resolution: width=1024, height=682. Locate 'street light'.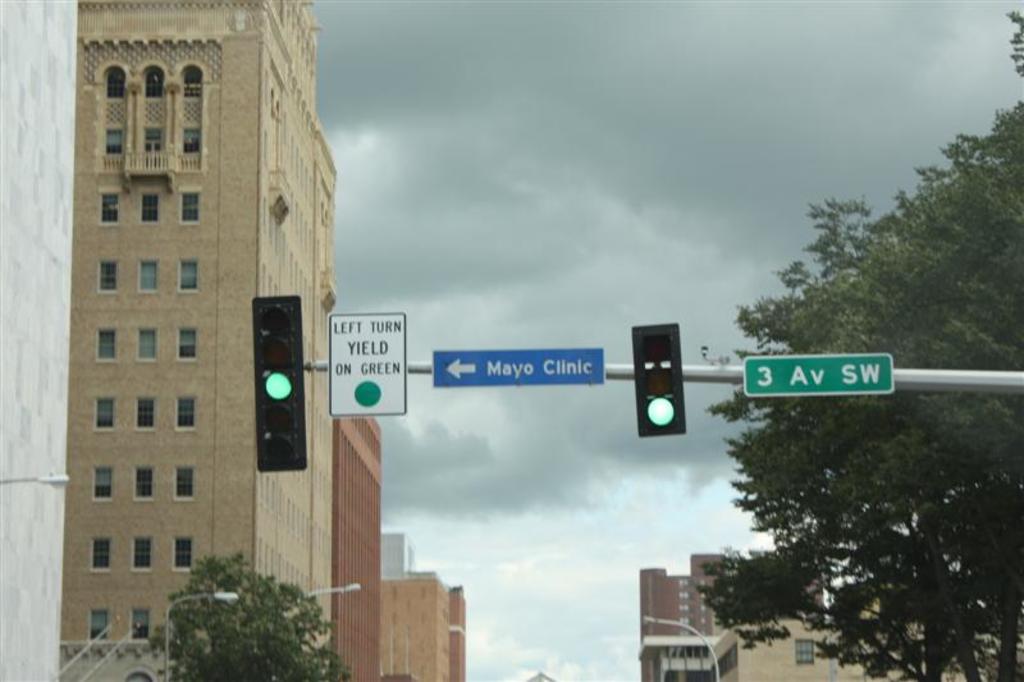
bbox(284, 577, 366, 610).
